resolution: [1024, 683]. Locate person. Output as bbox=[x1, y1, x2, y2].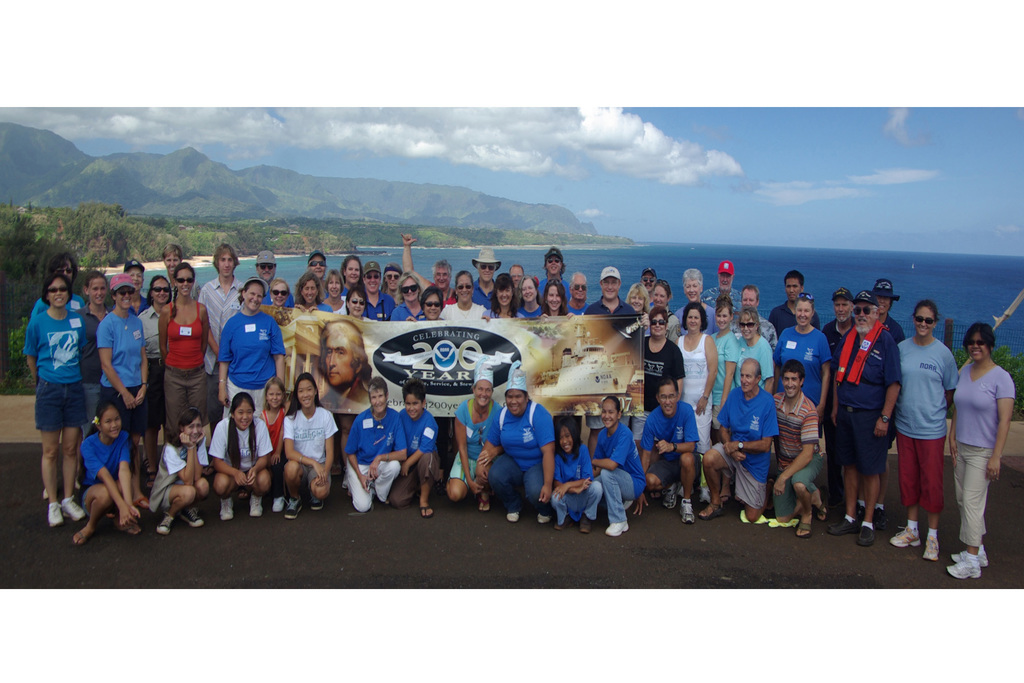
bbox=[17, 254, 99, 534].
